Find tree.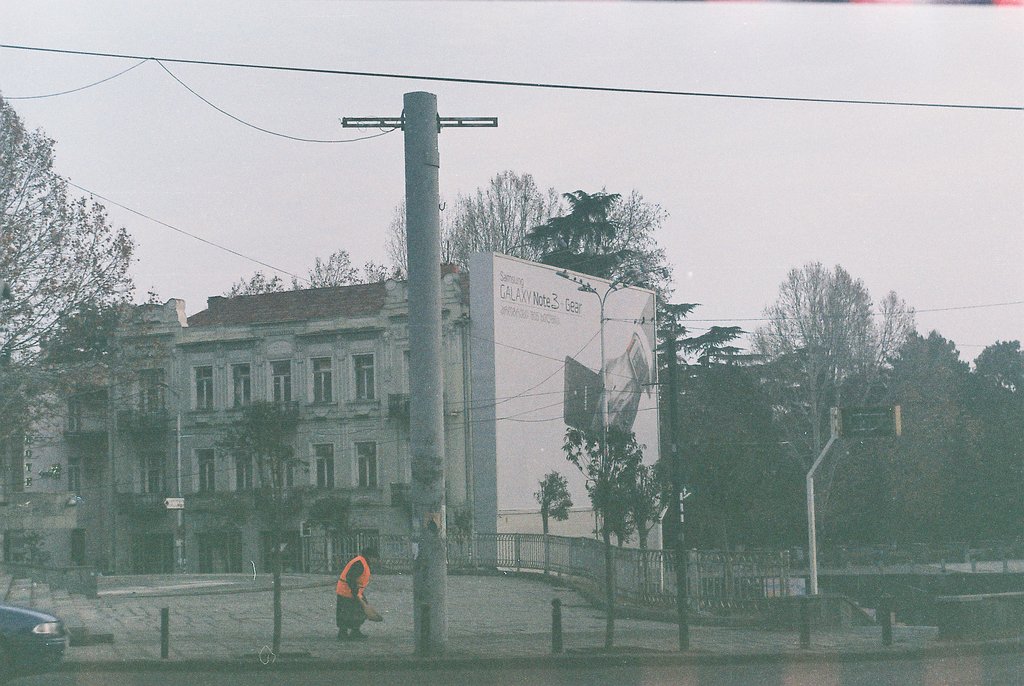
36,305,114,365.
